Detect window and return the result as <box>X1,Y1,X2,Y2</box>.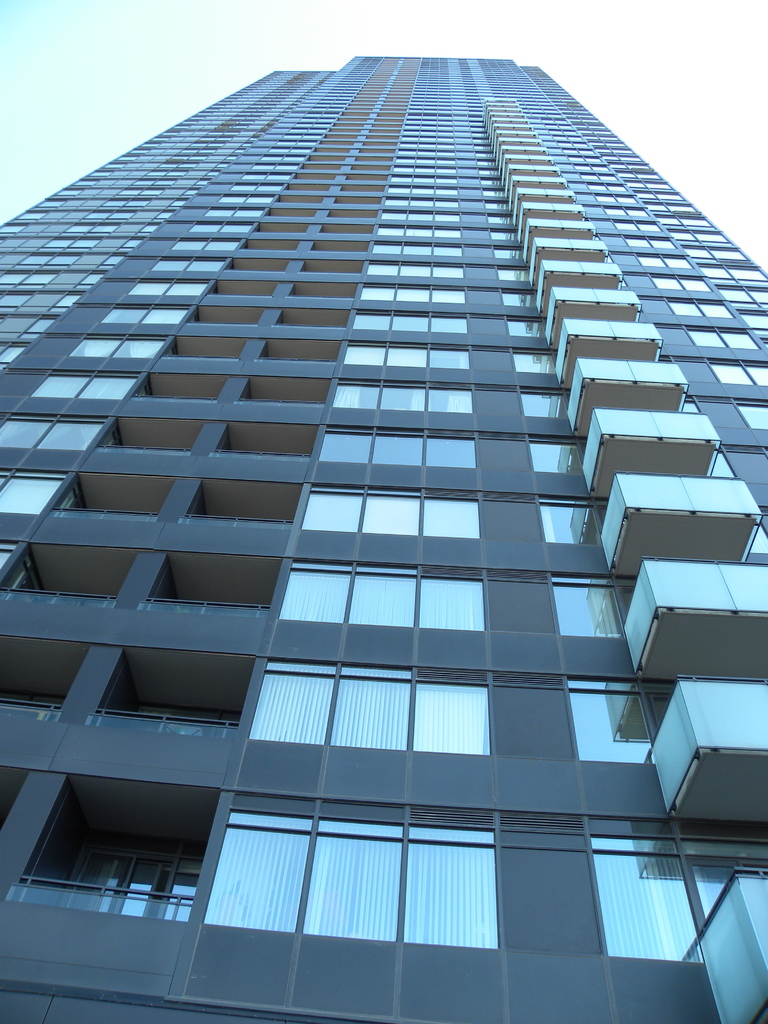
<box>243,659,490,758</box>.
